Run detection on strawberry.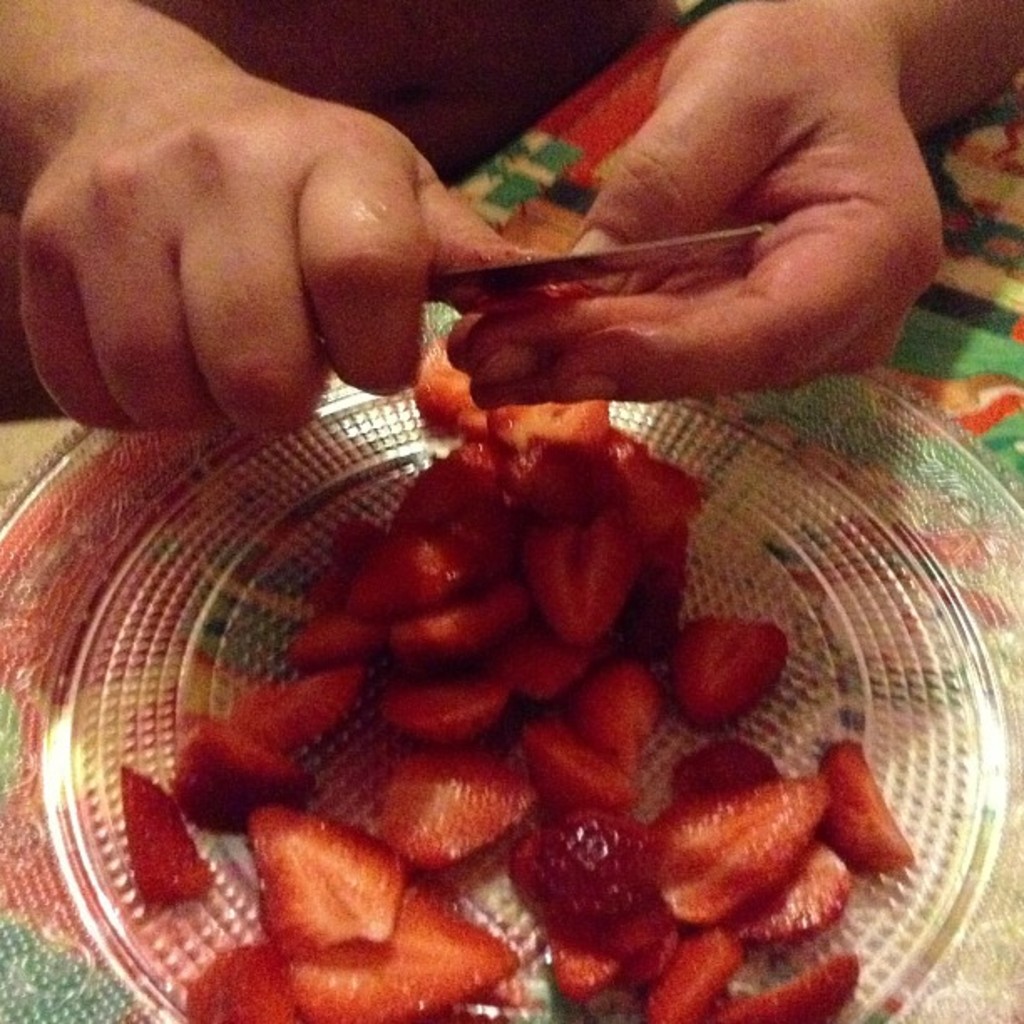
Result: select_region(537, 812, 648, 922).
